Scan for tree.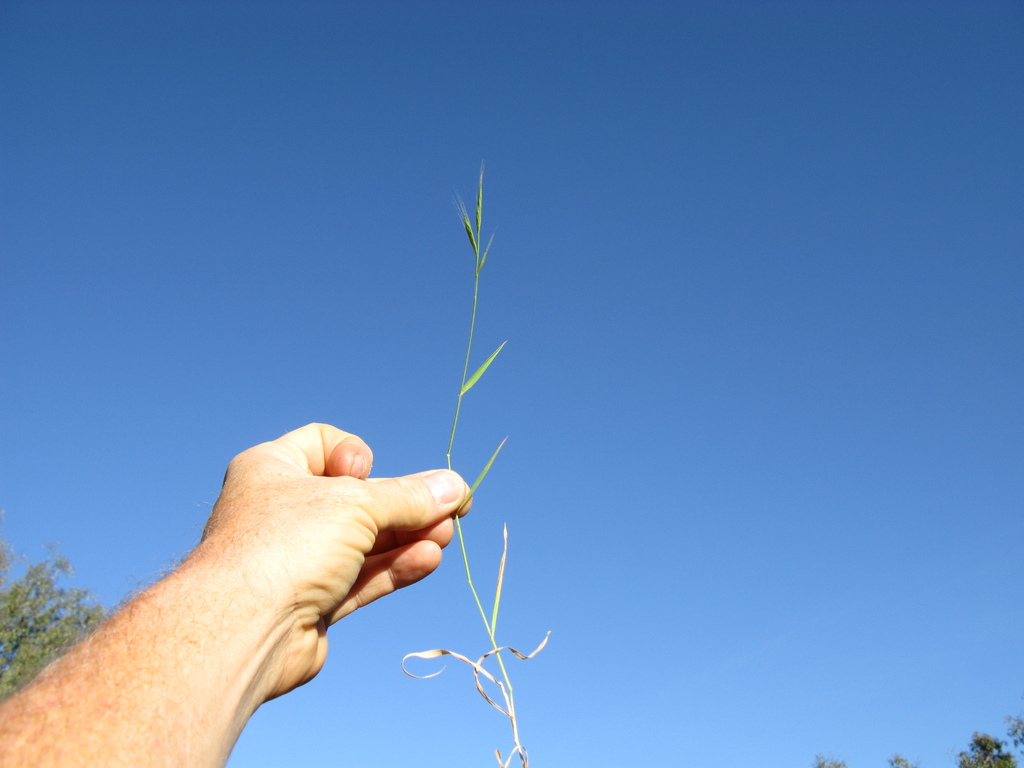
Scan result: (0, 532, 150, 703).
